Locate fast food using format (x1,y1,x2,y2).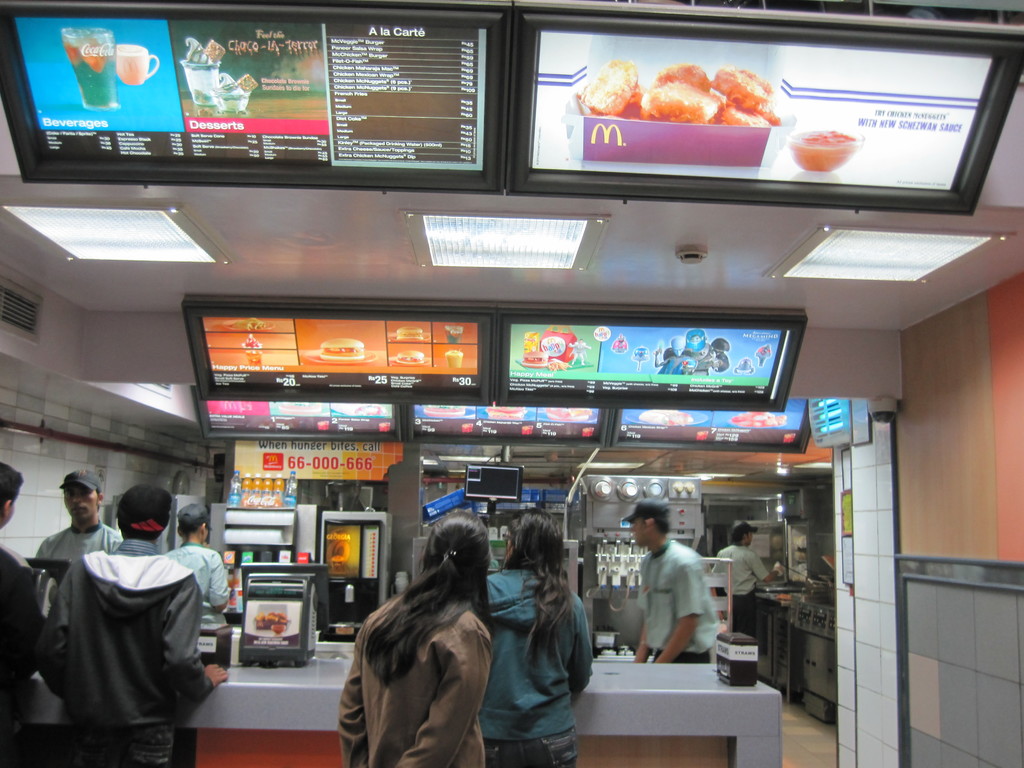
(321,338,366,359).
